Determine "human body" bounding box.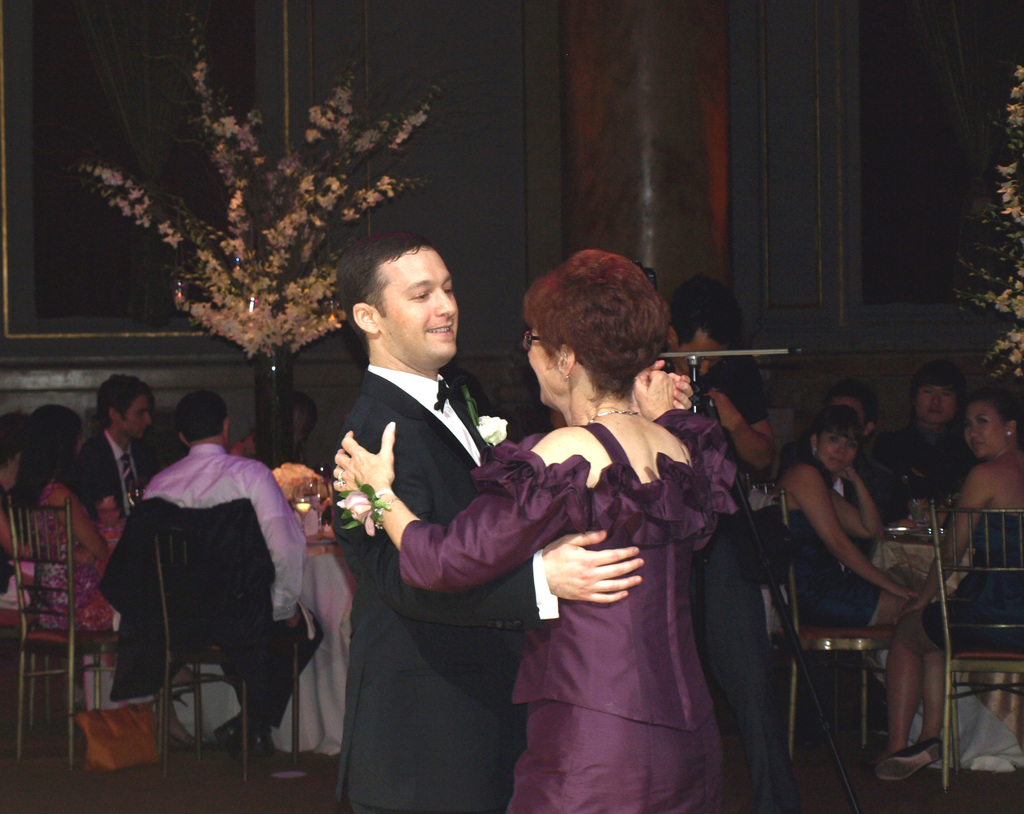
Determined: BBox(772, 457, 923, 767).
